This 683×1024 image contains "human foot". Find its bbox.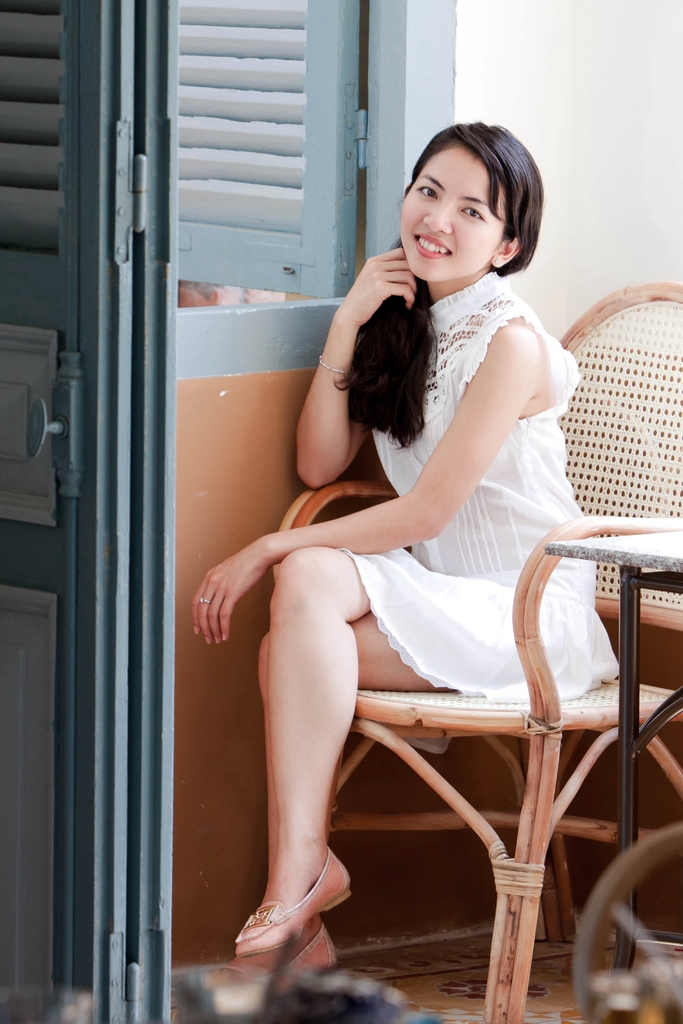
(x1=224, y1=834, x2=366, y2=968).
